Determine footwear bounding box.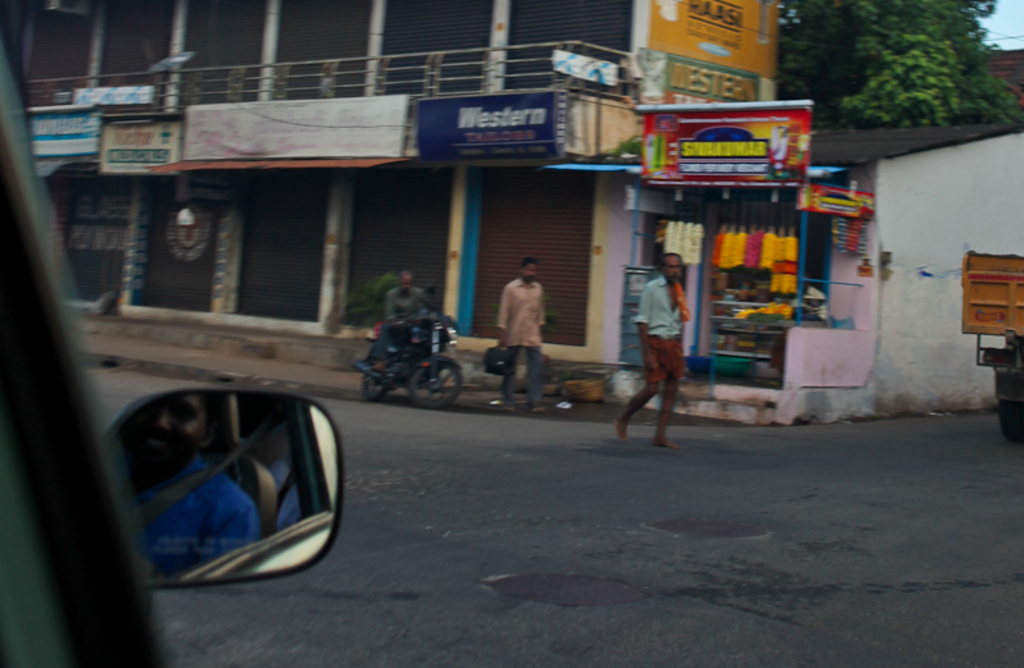
Determined: 499, 404, 515, 412.
